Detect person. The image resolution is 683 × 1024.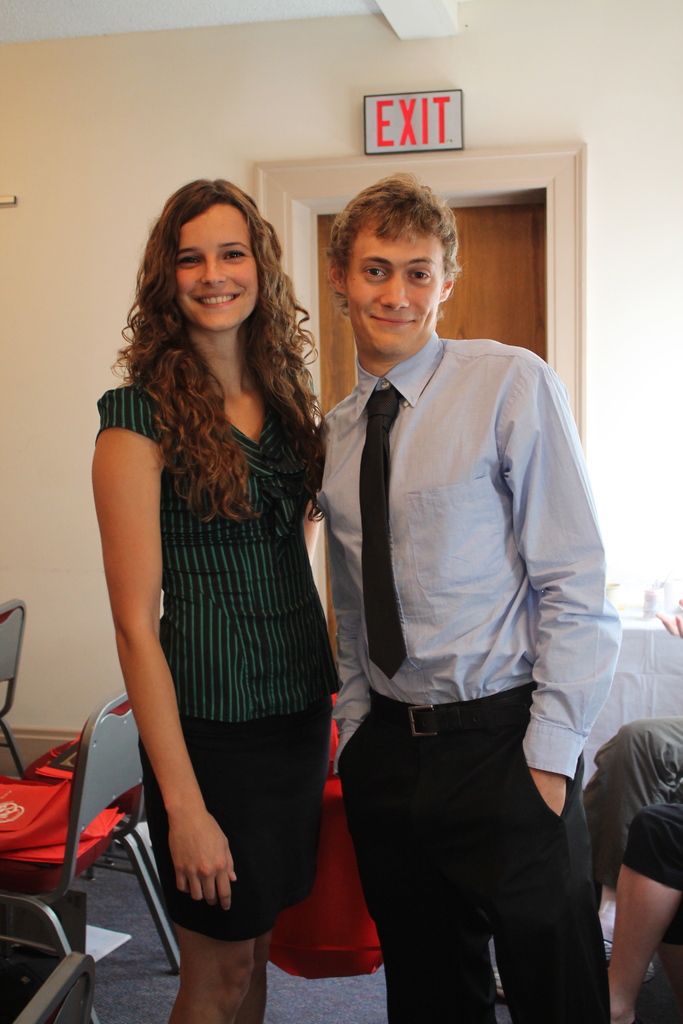
bbox(607, 803, 682, 1023).
